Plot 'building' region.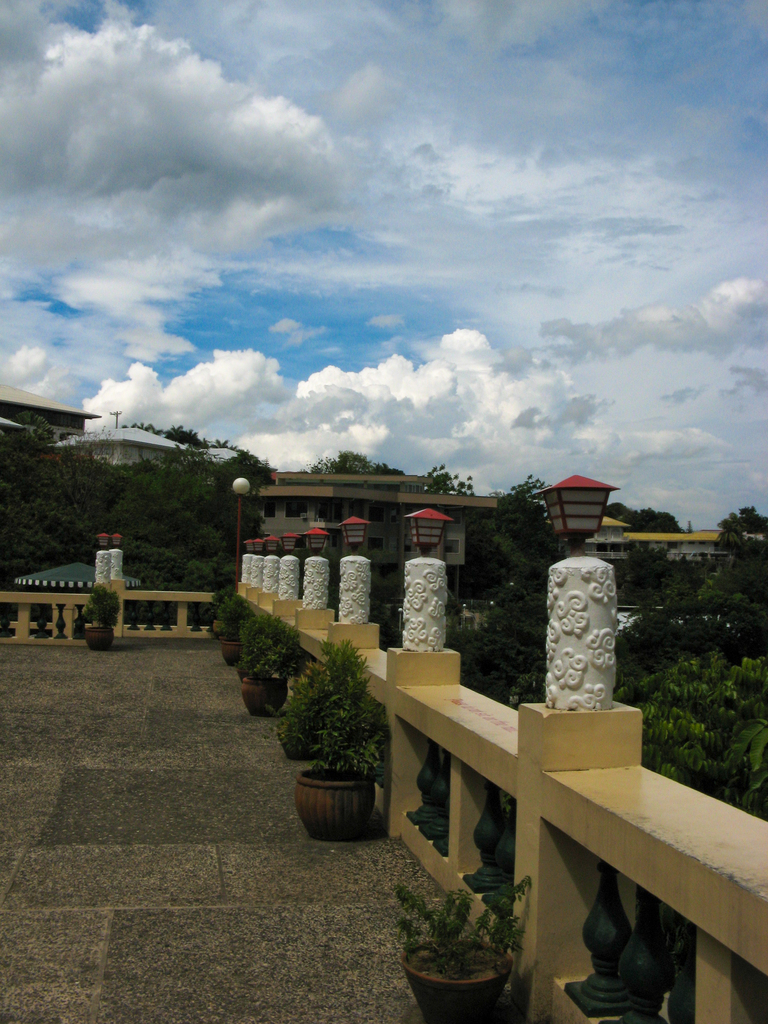
Plotted at <region>589, 509, 730, 564</region>.
